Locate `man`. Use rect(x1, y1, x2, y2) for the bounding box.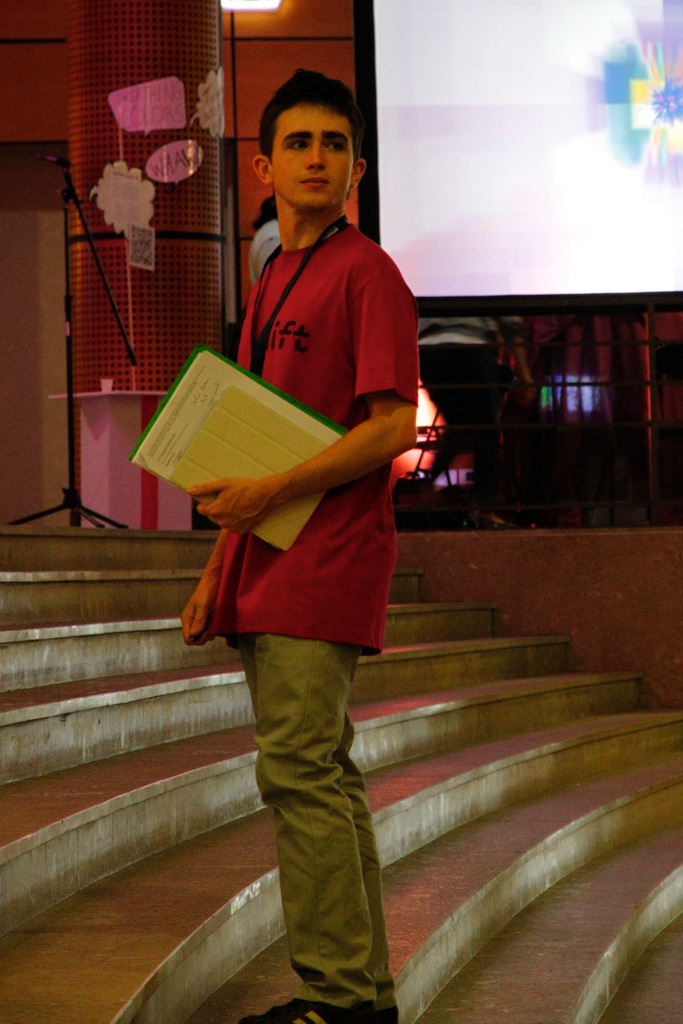
rect(166, 100, 456, 975).
